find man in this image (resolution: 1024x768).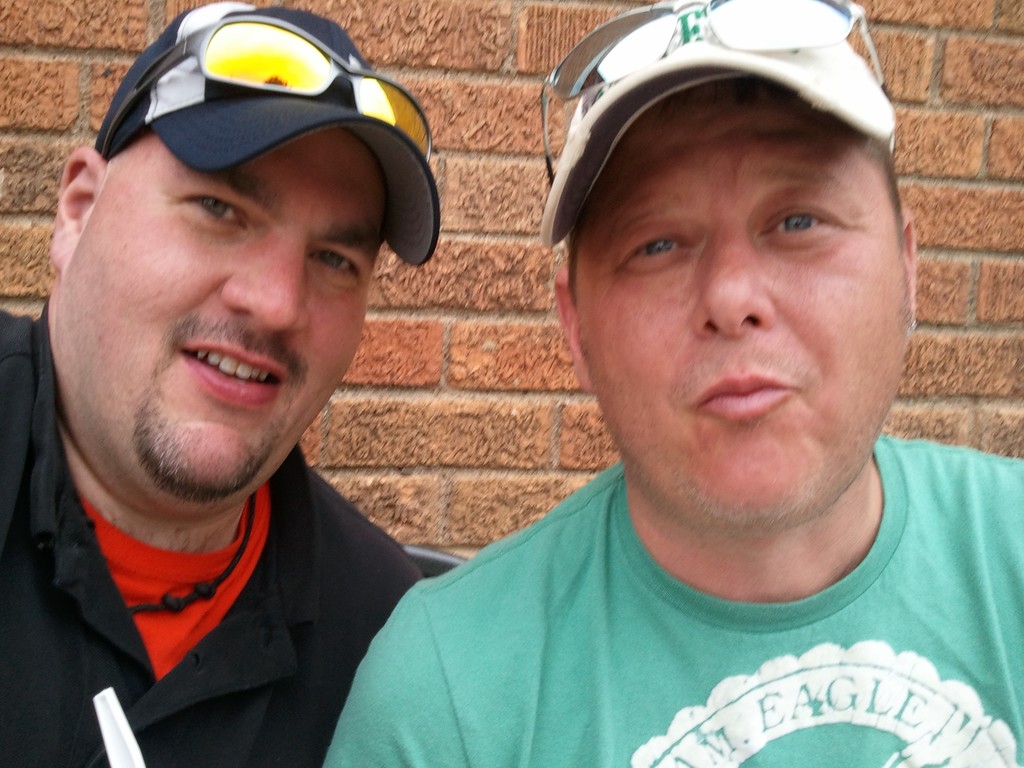
x1=0, y1=0, x2=442, y2=767.
